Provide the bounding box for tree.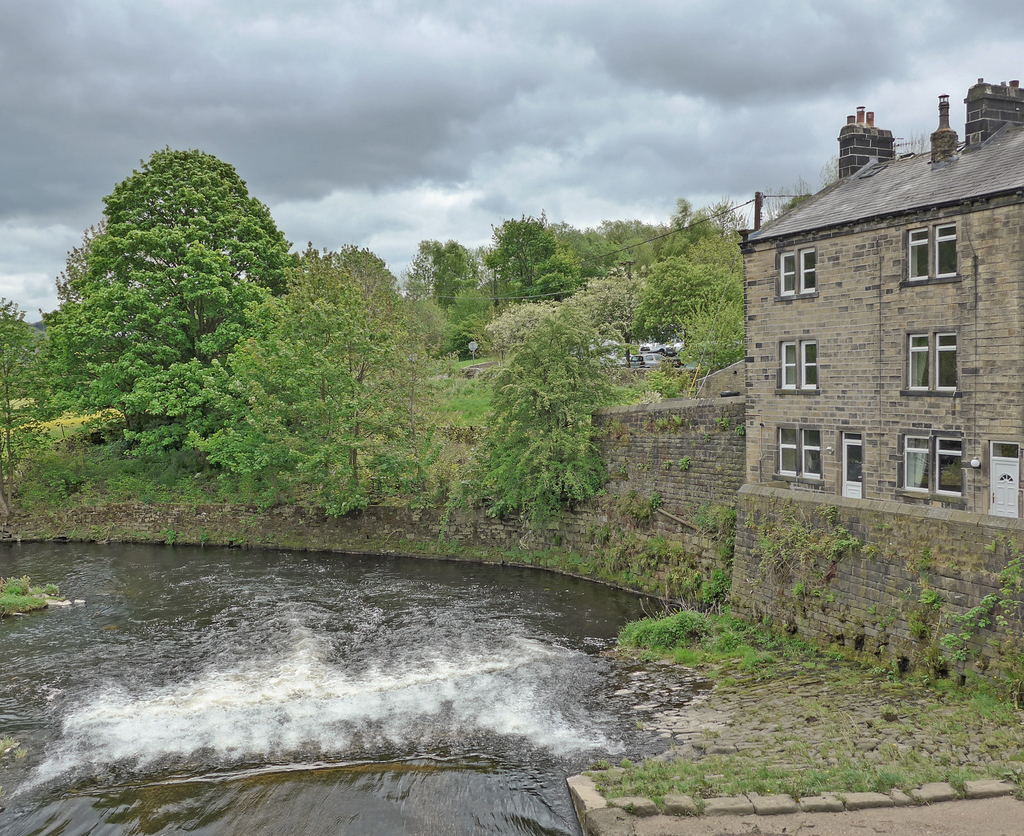
box=[35, 122, 357, 536].
